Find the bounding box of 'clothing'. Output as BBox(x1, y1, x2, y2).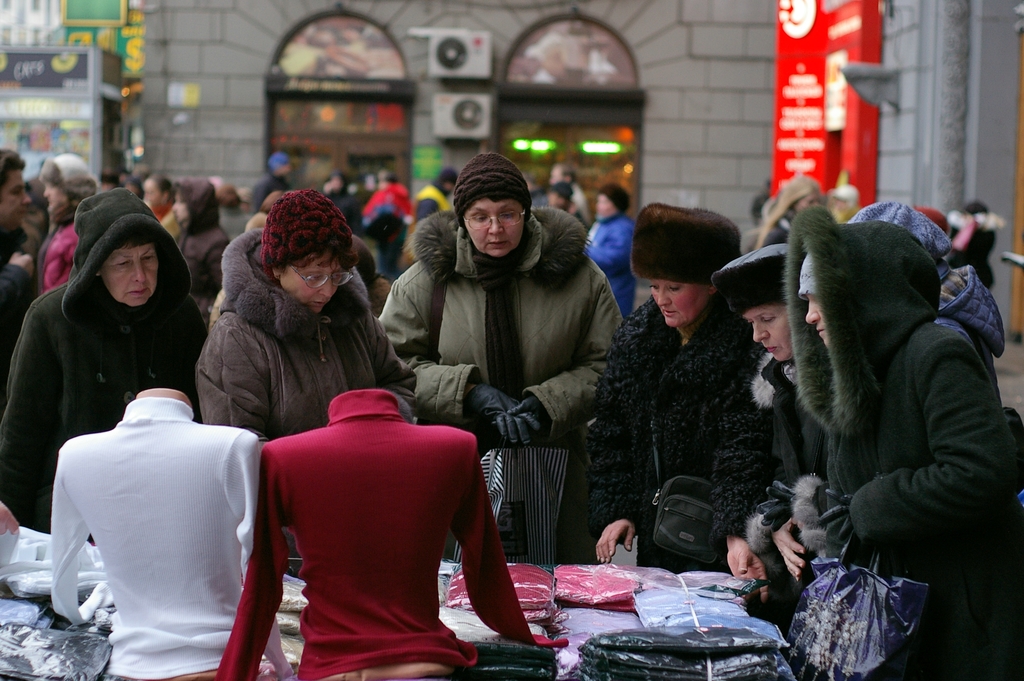
BBox(209, 233, 393, 432).
